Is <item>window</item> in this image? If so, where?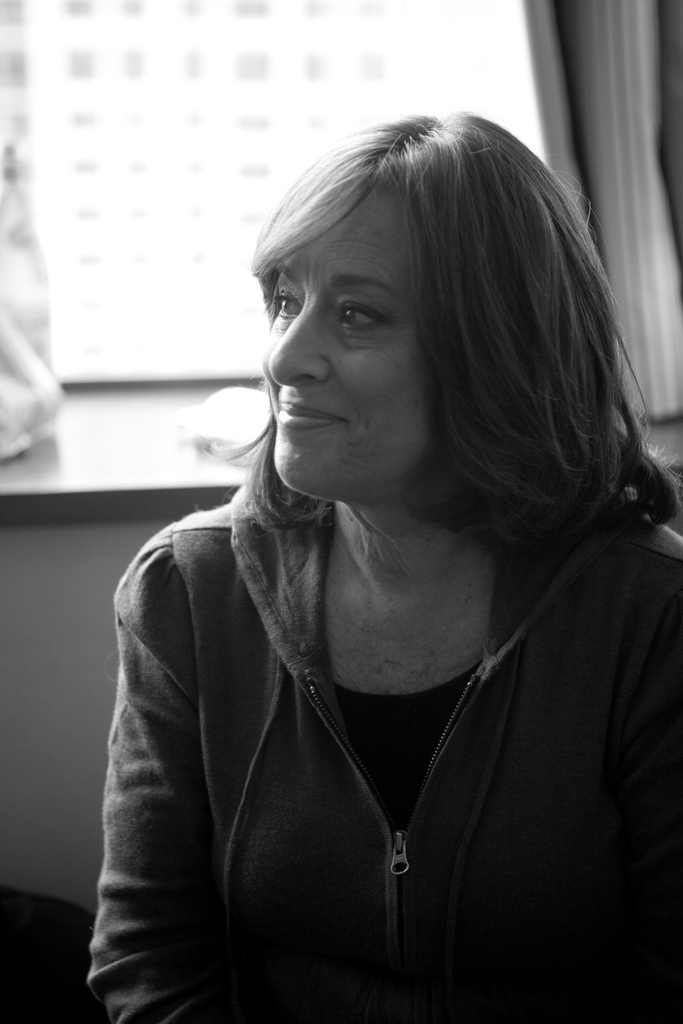
Yes, at <region>0, 0, 643, 480</region>.
